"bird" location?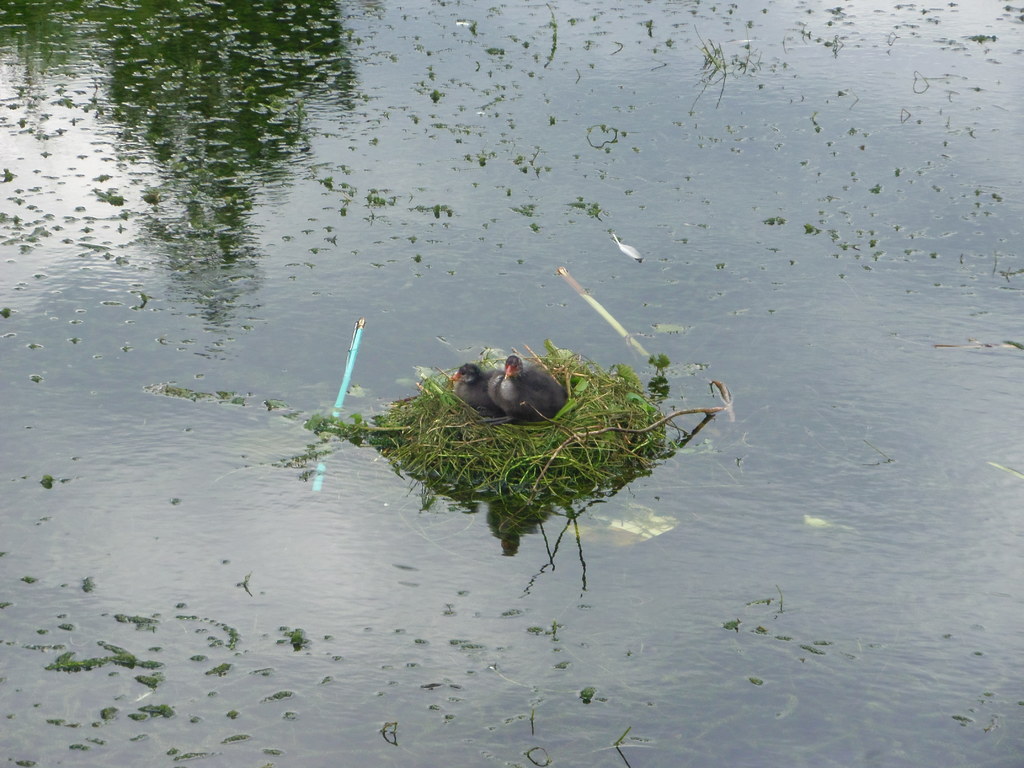
(453,362,506,413)
